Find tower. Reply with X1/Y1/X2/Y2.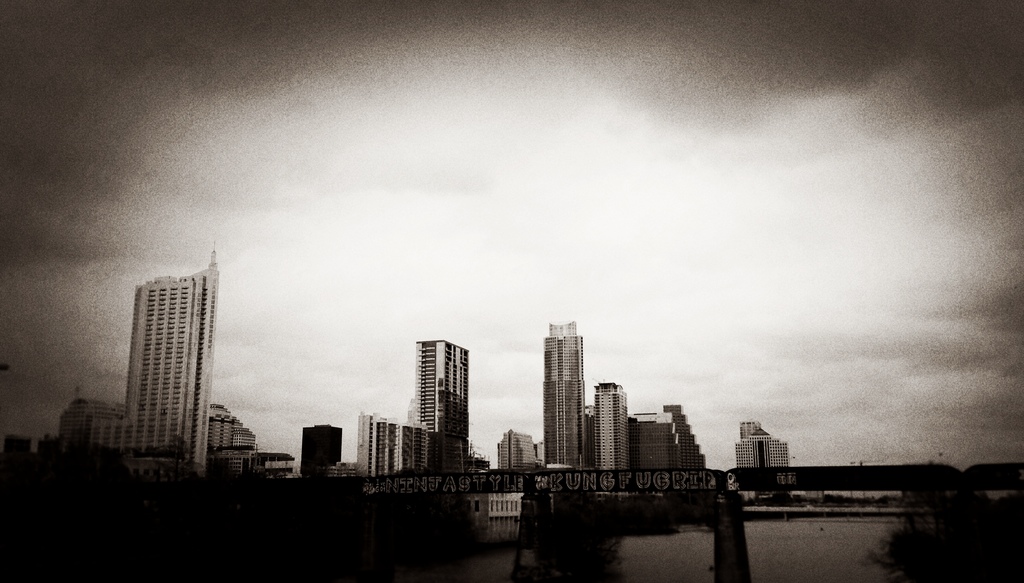
349/414/422/482.
